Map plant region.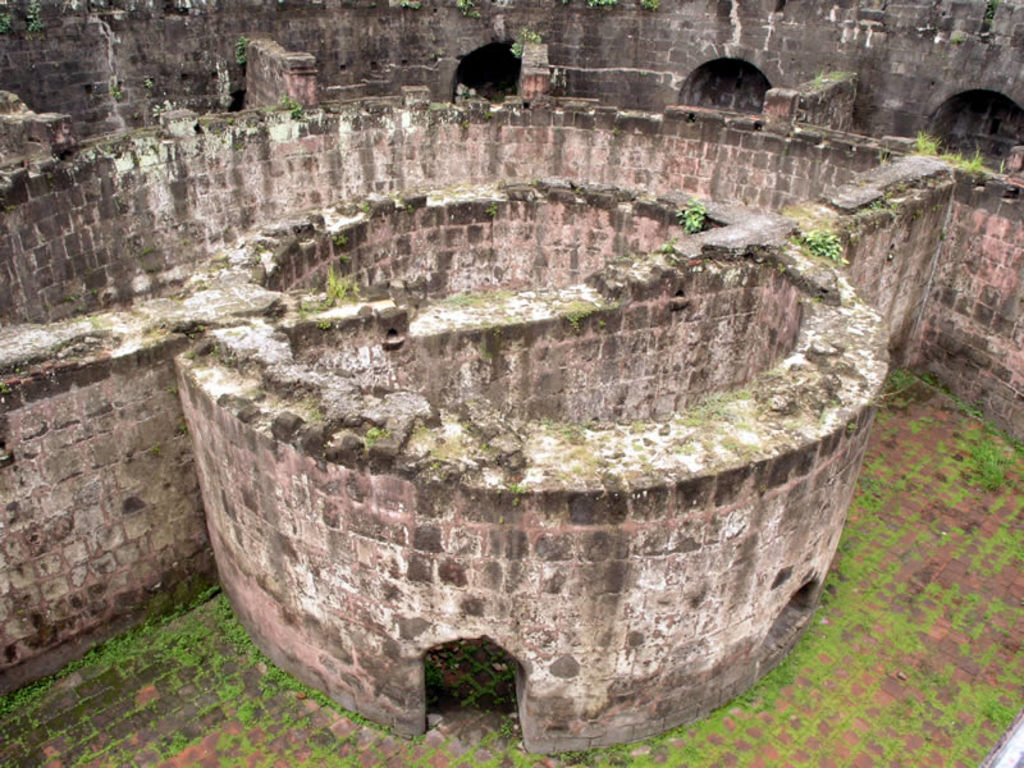
Mapped to <bbox>0, 0, 13, 38</bbox>.
